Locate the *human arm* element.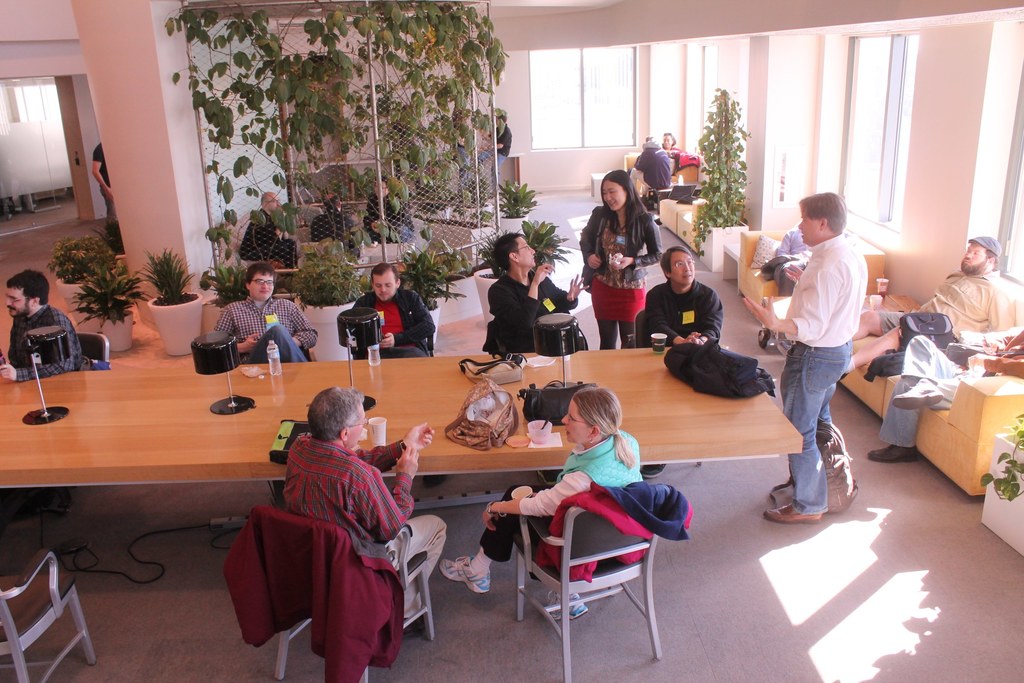
Element bbox: {"x1": 986, "y1": 290, "x2": 1011, "y2": 332}.
